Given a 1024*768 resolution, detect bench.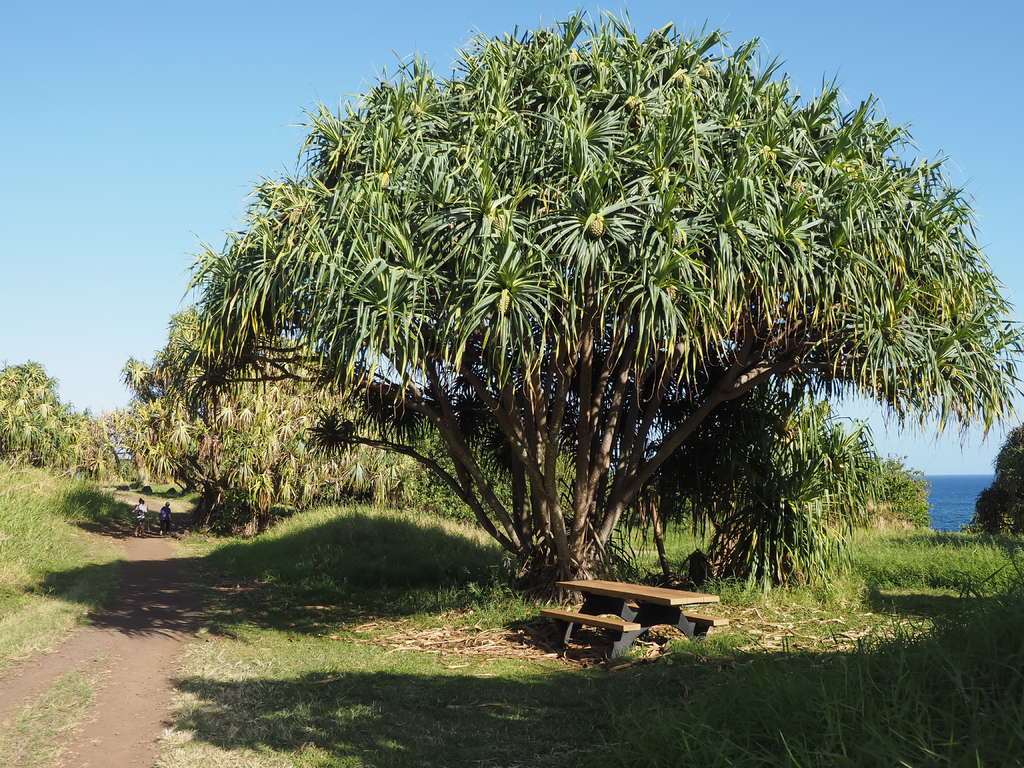
select_region(549, 589, 717, 652).
